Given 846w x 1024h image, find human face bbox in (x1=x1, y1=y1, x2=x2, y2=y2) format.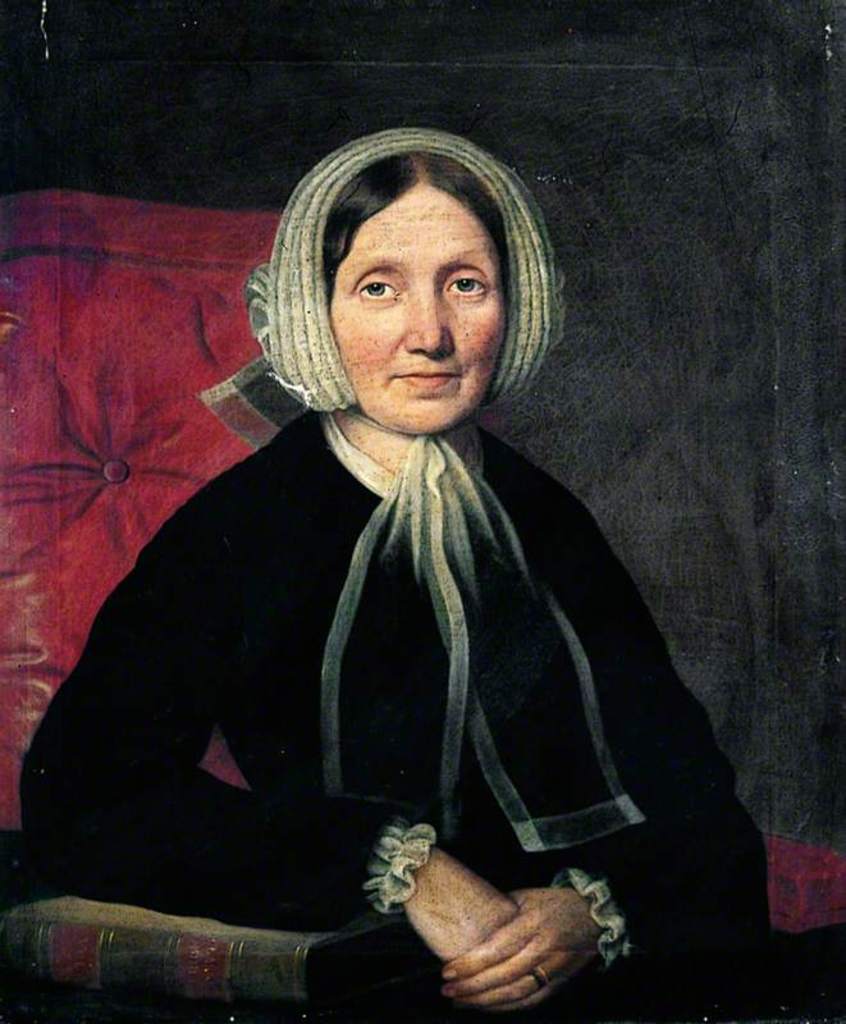
(x1=329, y1=182, x2=509, y2=436).
